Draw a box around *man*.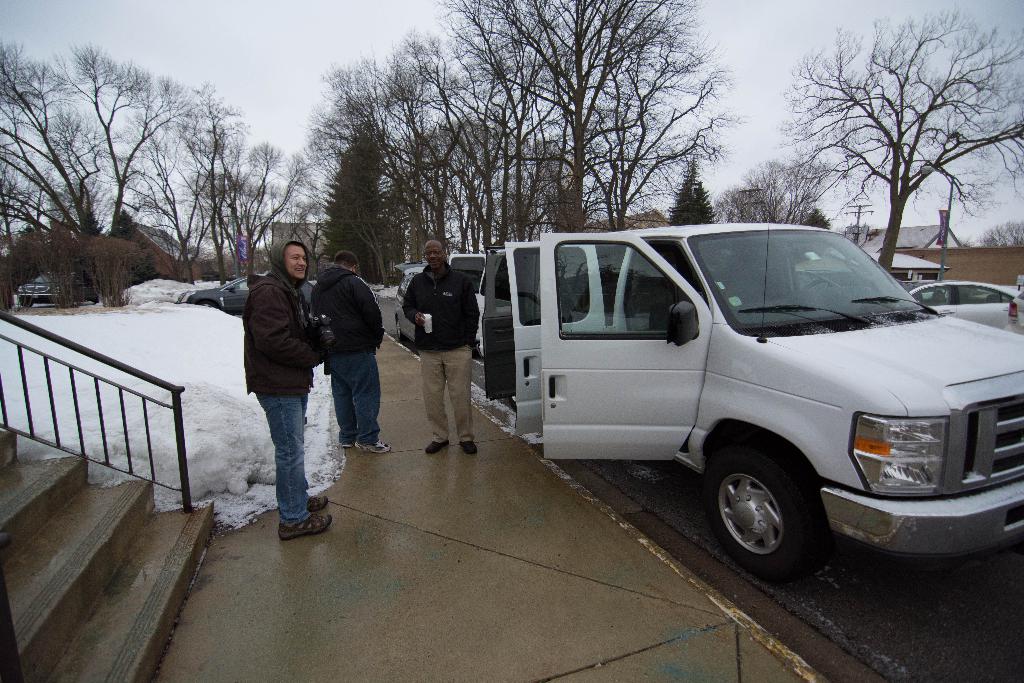
left=243, top=238, right=342, bottom=545.
